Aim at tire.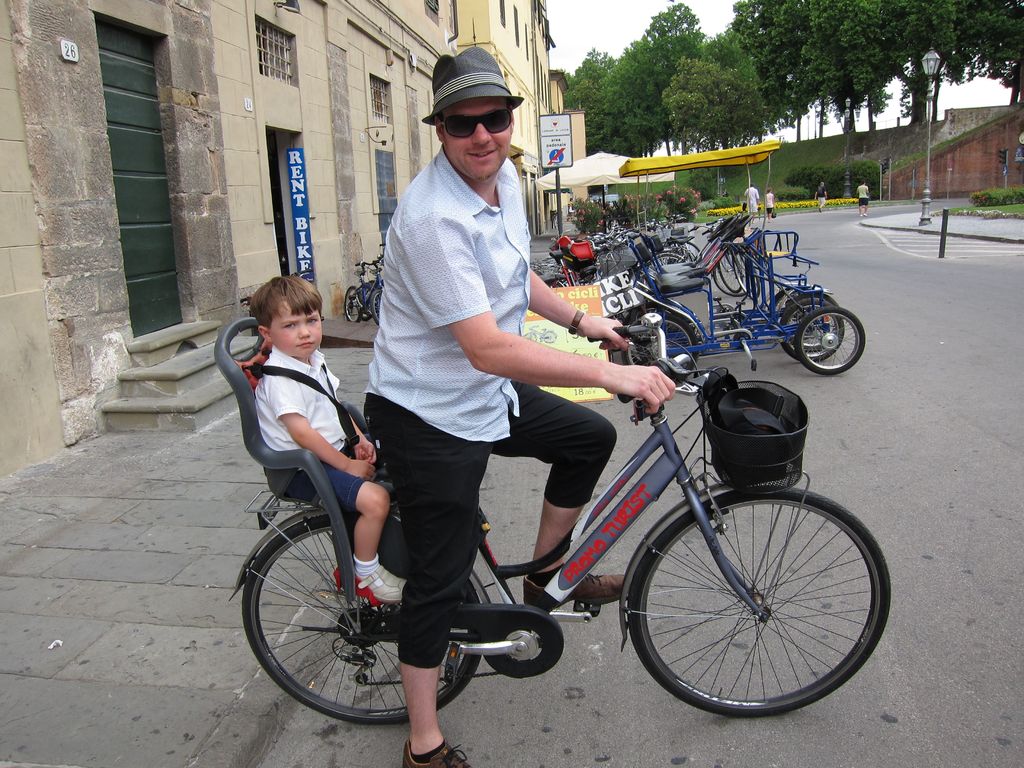
Aimed at 771 289 820 311.
